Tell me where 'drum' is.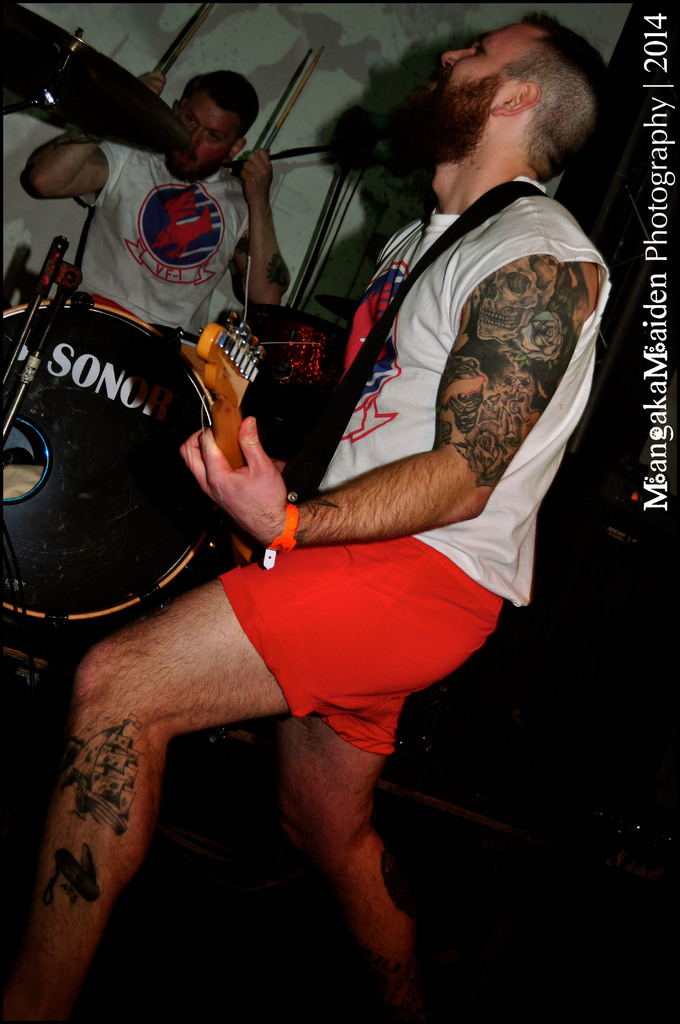
'drum' is at locate(0, 168, 286, 665).
